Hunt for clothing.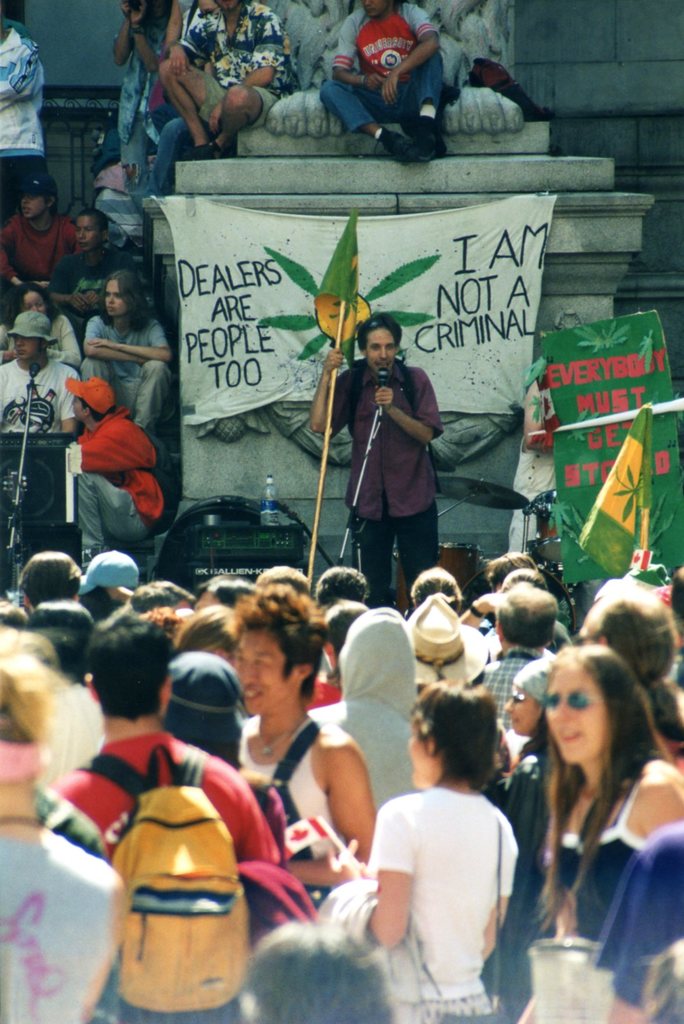
Hunted down at (left=229, top=712, right=351, bottom=908).
